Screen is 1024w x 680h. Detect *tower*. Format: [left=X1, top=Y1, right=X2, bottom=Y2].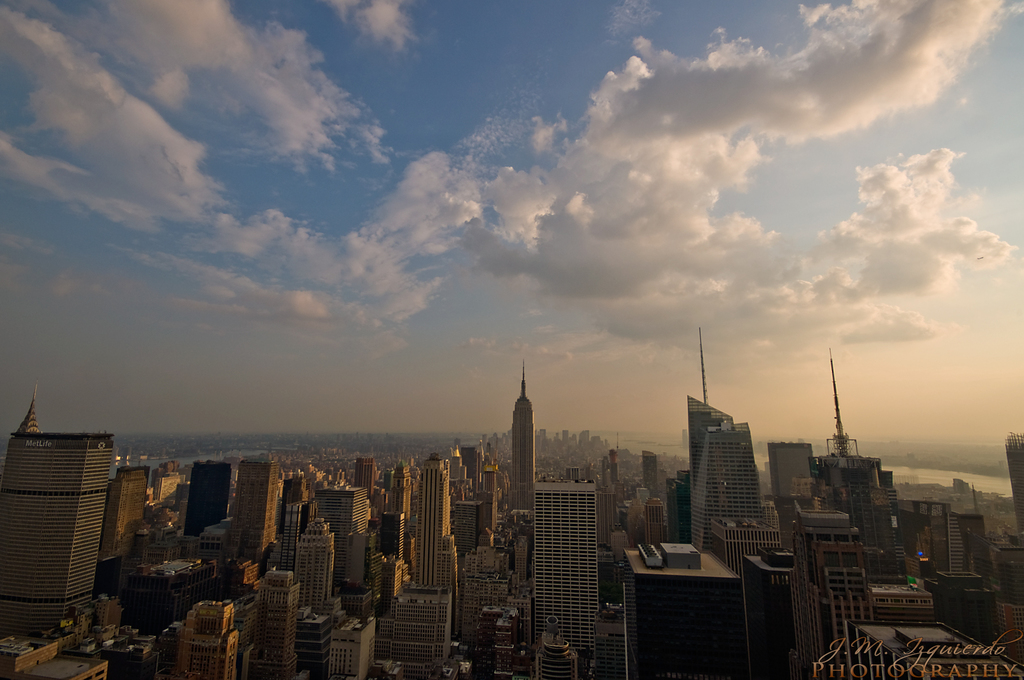
[left=397, top=445, right=464, bottom=597].
